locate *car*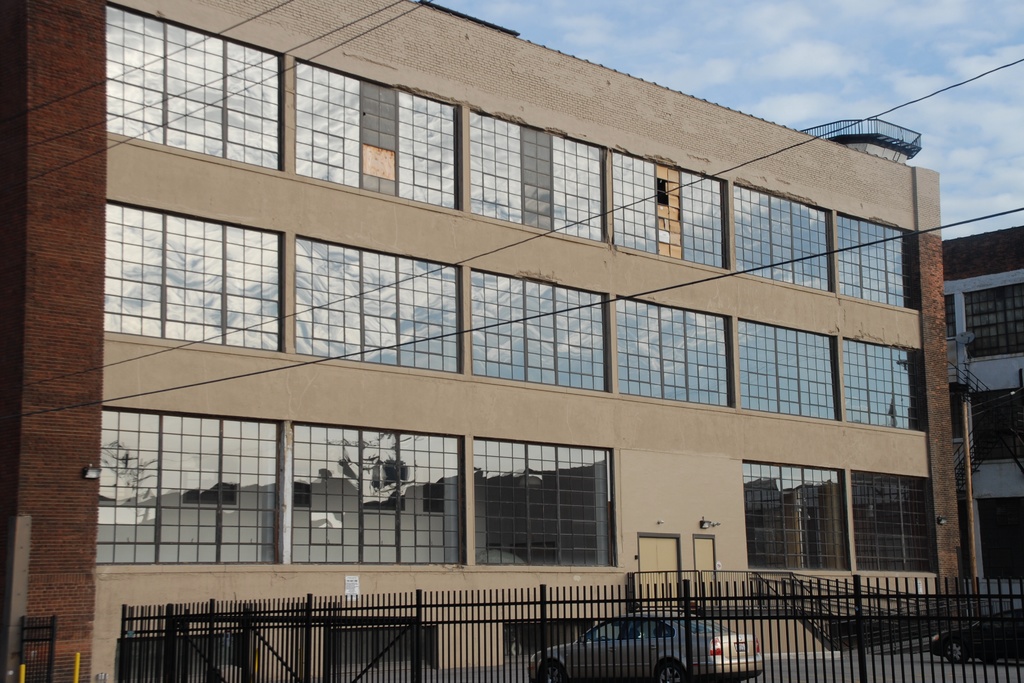
[926, 609, 1023, 664]
